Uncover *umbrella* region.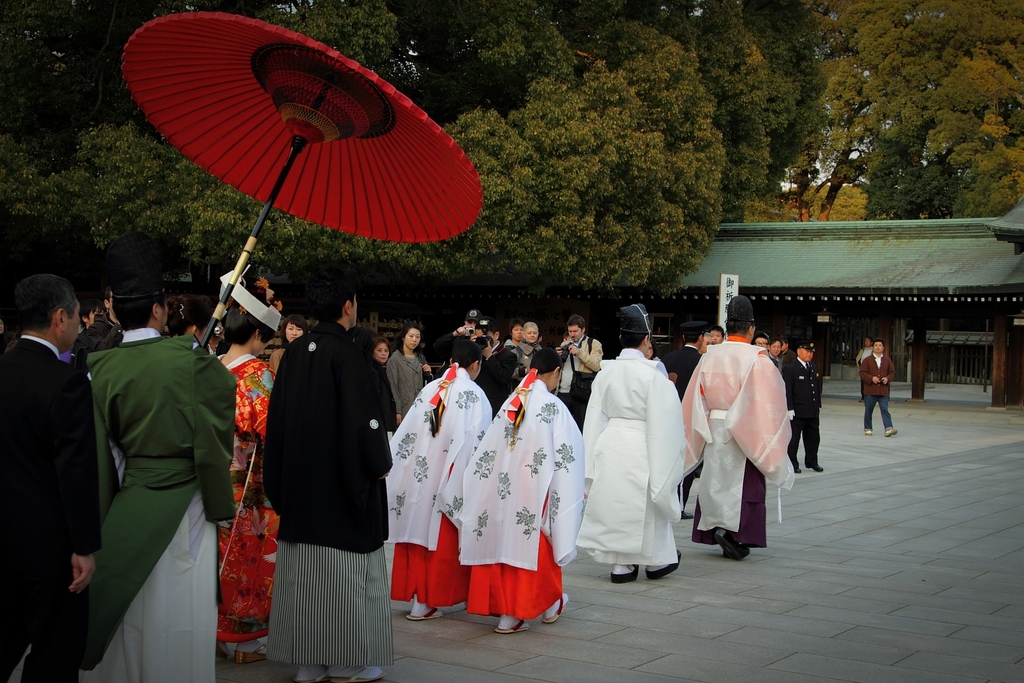
Uncovered: [121, 12, 481, 348].
